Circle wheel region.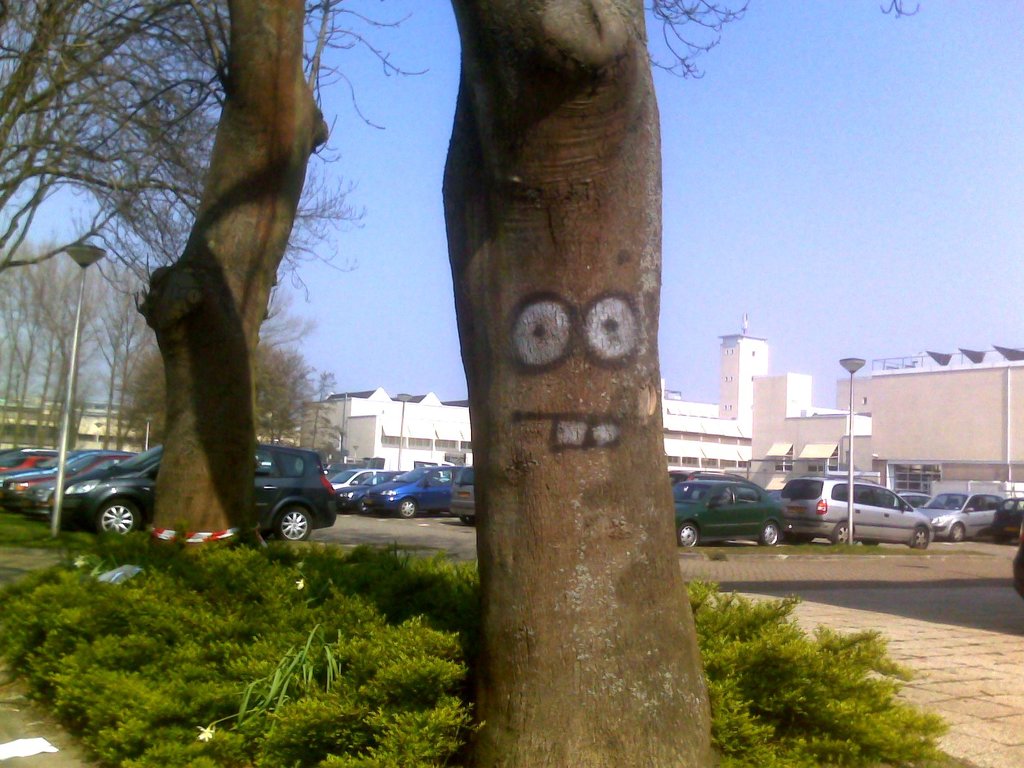
Region: rect(950, 523, 964, 543).
